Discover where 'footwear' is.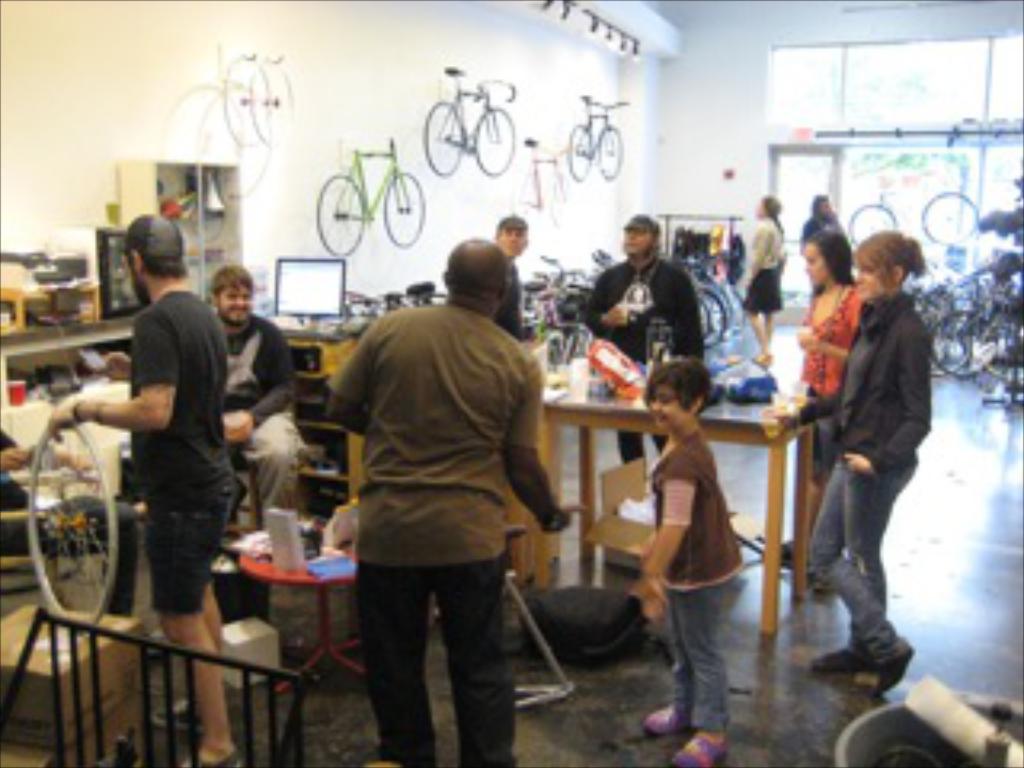
Discovered at [176, 730, 243, 765].
